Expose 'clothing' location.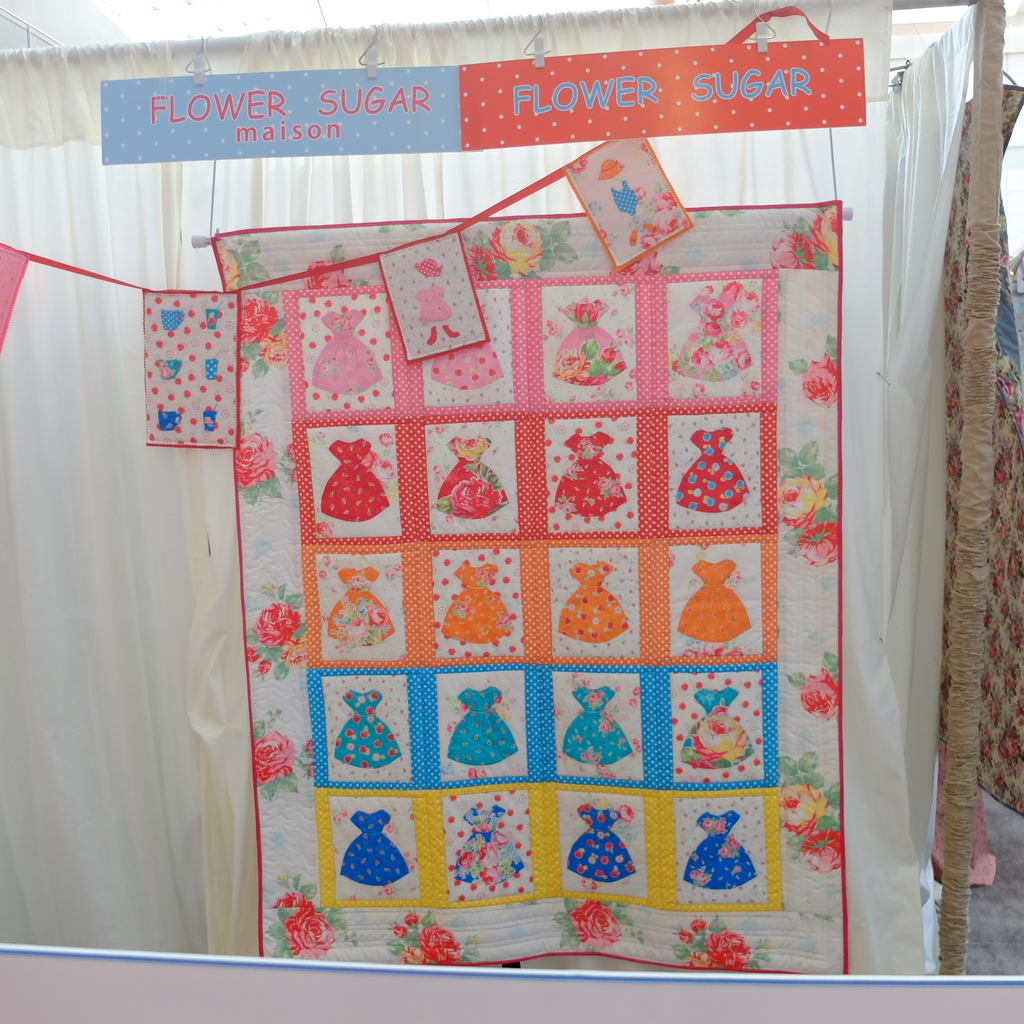
Exposed at rect(557, 558, 625, 642).
